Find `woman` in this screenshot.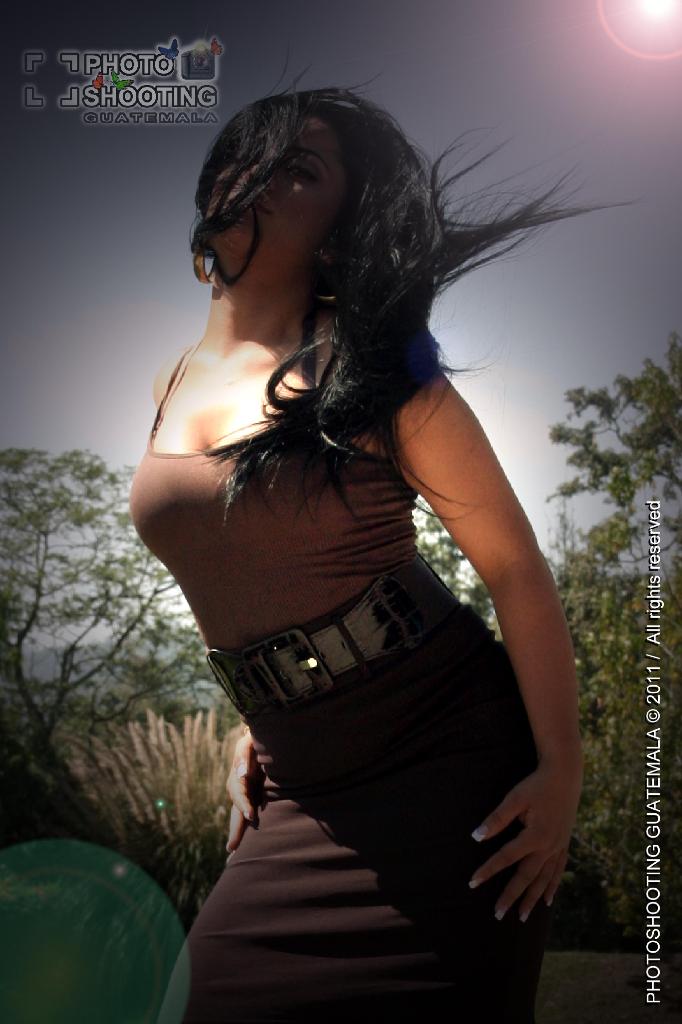
The bounding box for `woman` is [117, 8, 604, 1023].
